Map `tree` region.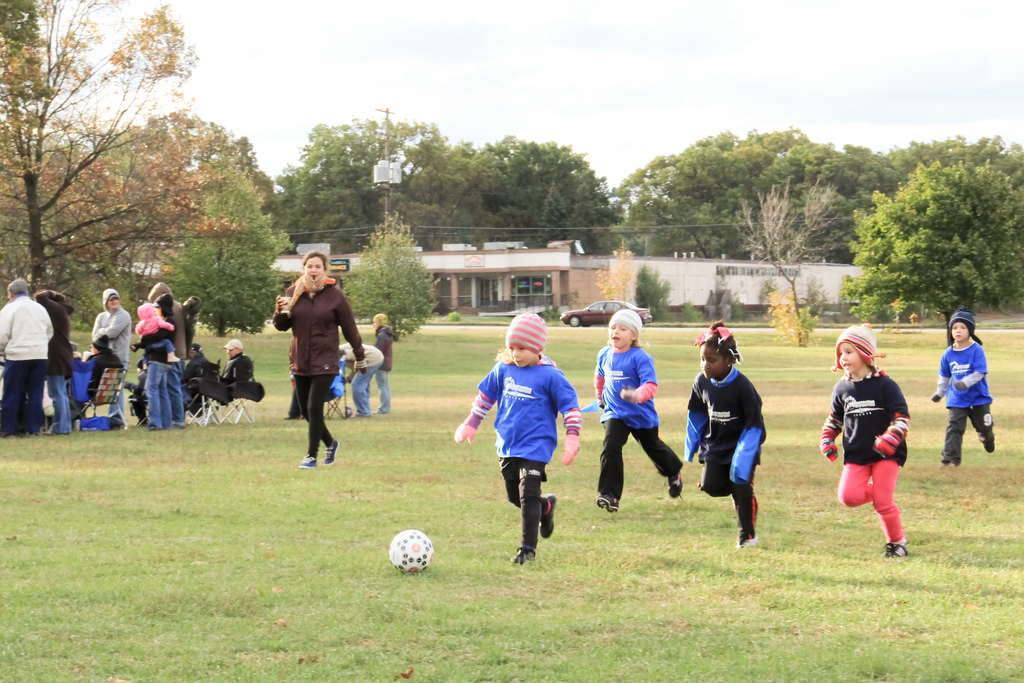
Mapped to 168,169,280,342.
